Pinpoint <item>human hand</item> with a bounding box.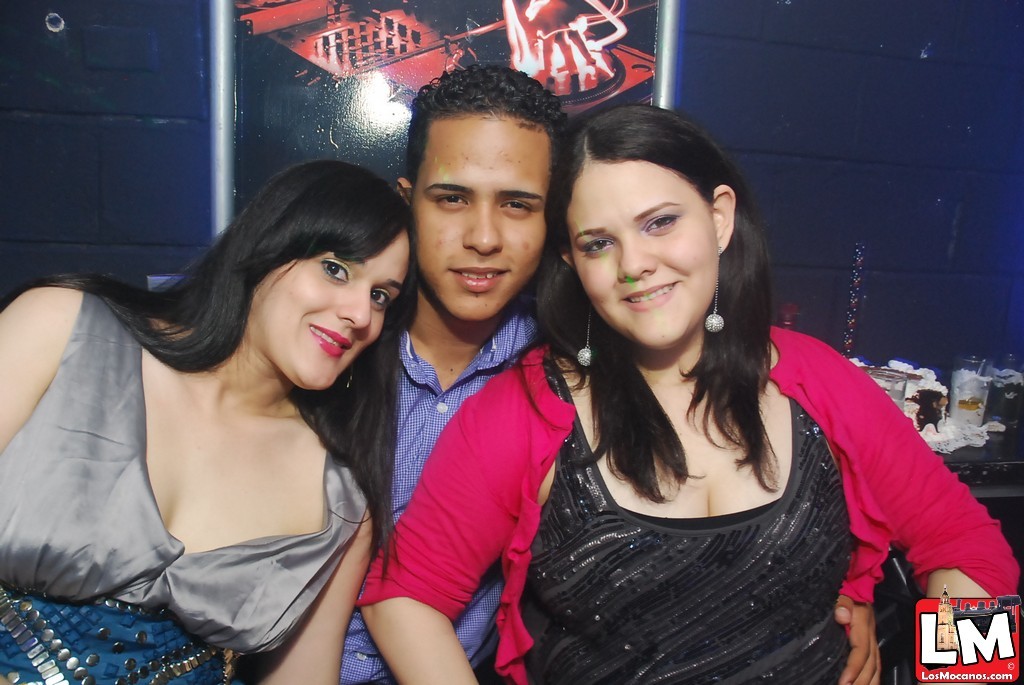
box=[0, 281, 86, 461].
